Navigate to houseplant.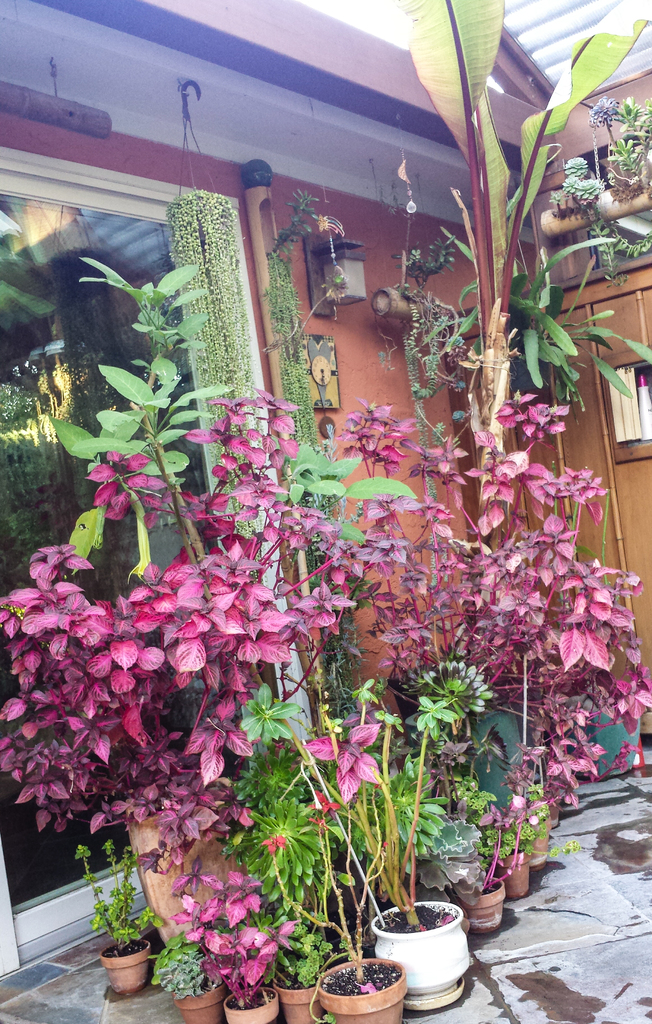
Navigation target: 311,676,463,1012.
